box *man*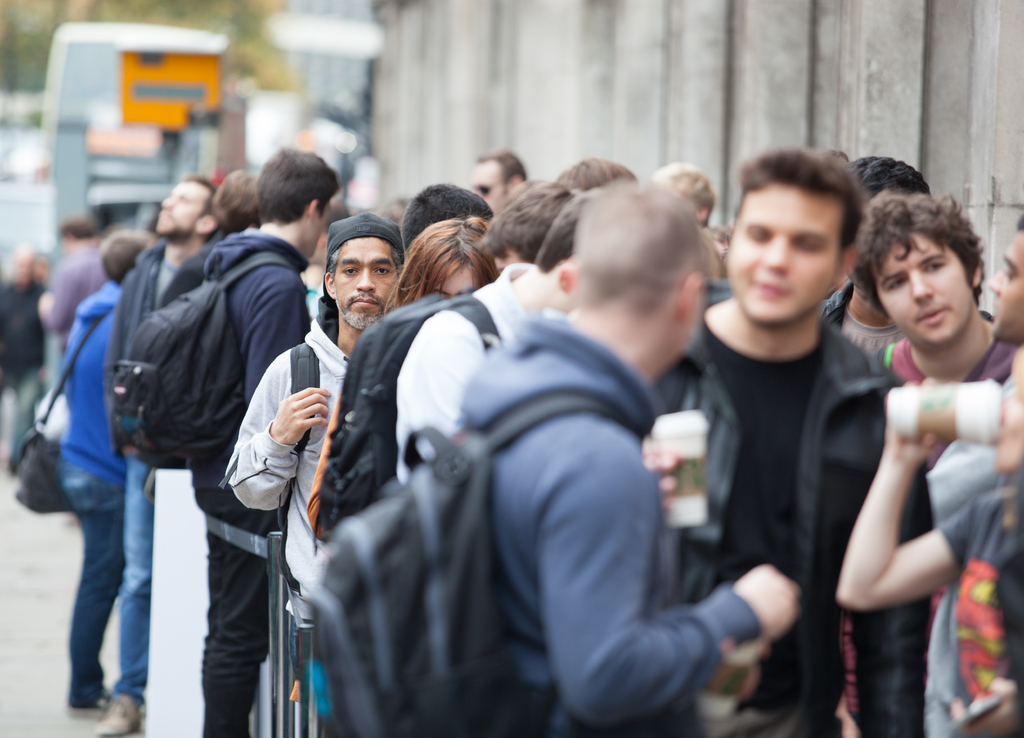
pyautogui.locateOnScreen(644, 136, 936, 737)
